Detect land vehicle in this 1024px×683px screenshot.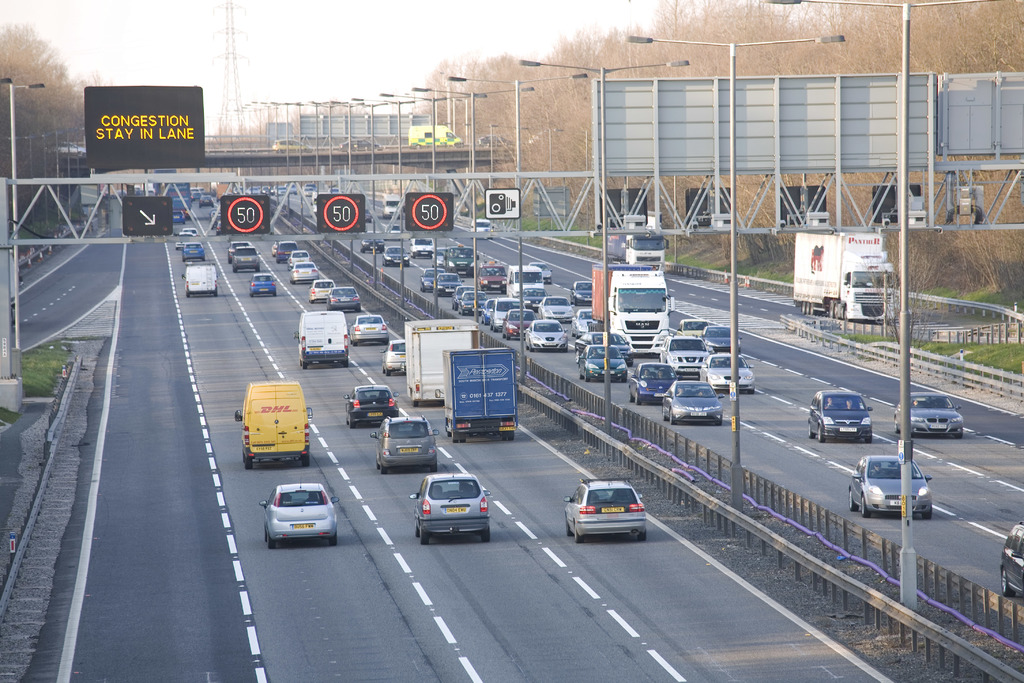
Detection: rect(410, 473, 492, 543).
